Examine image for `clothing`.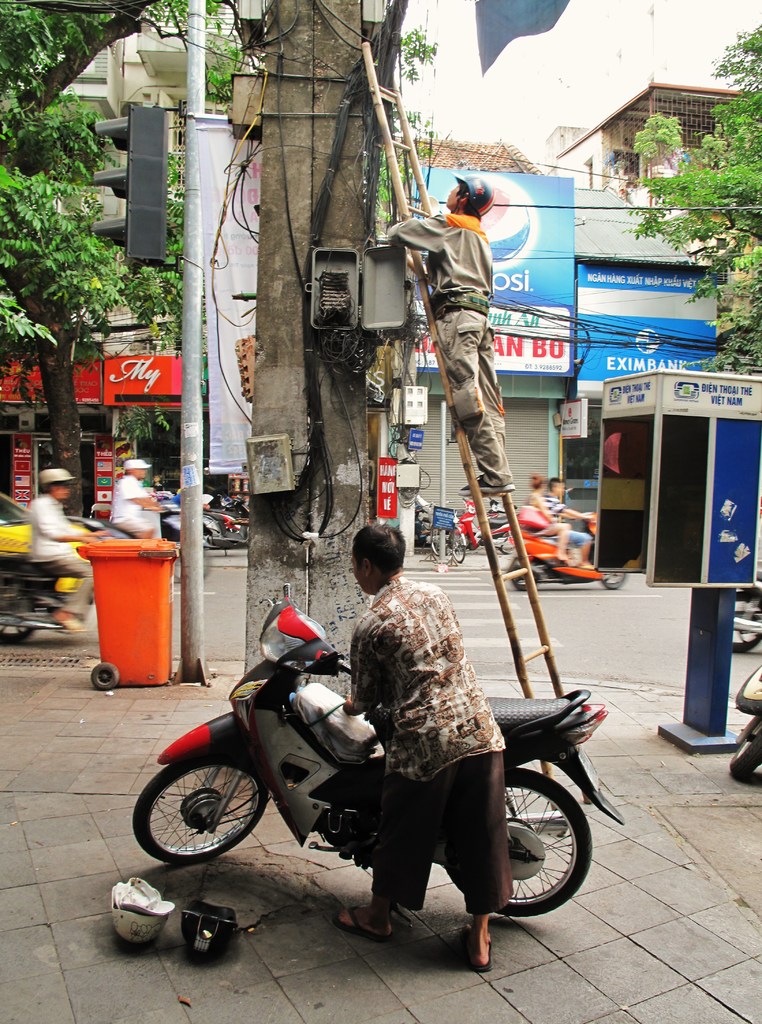
Examination result: 355/582/510/900.
